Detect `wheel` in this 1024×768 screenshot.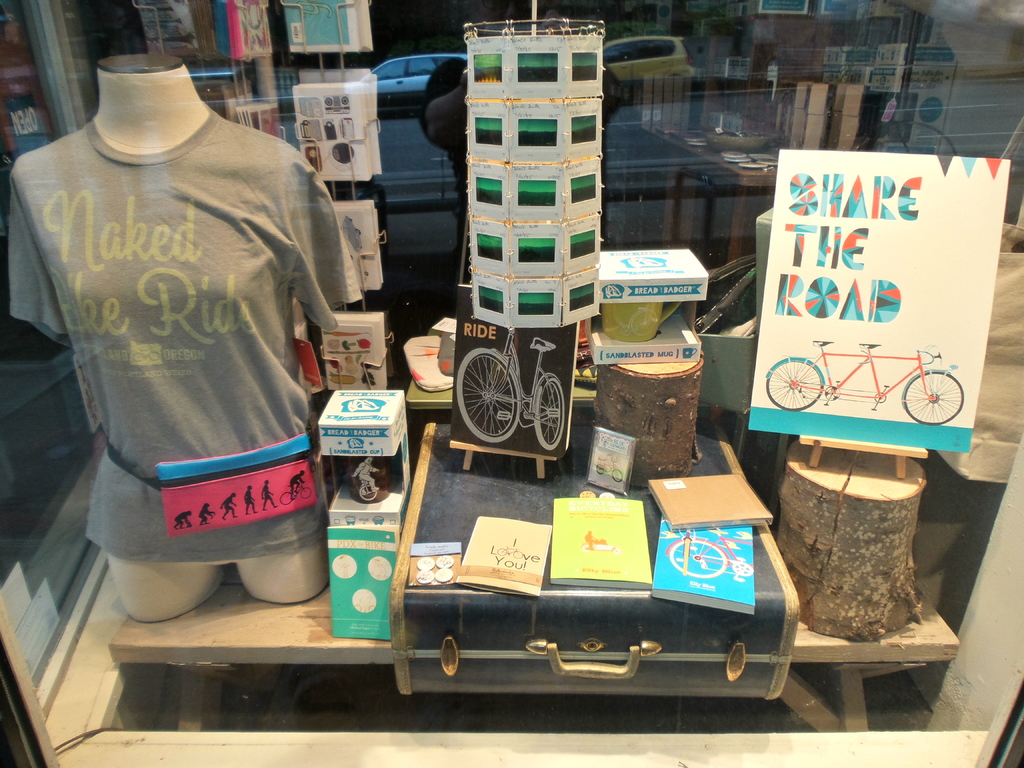
Detection: BBox(282, 491, 292, 504).
